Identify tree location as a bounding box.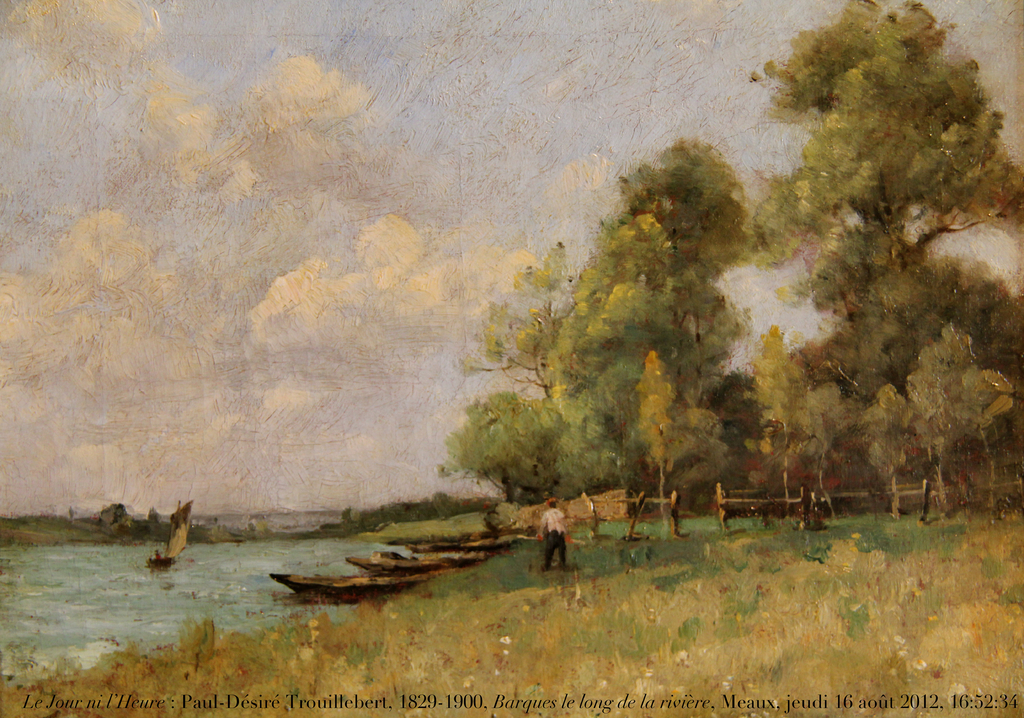
732,4,1013,531.
